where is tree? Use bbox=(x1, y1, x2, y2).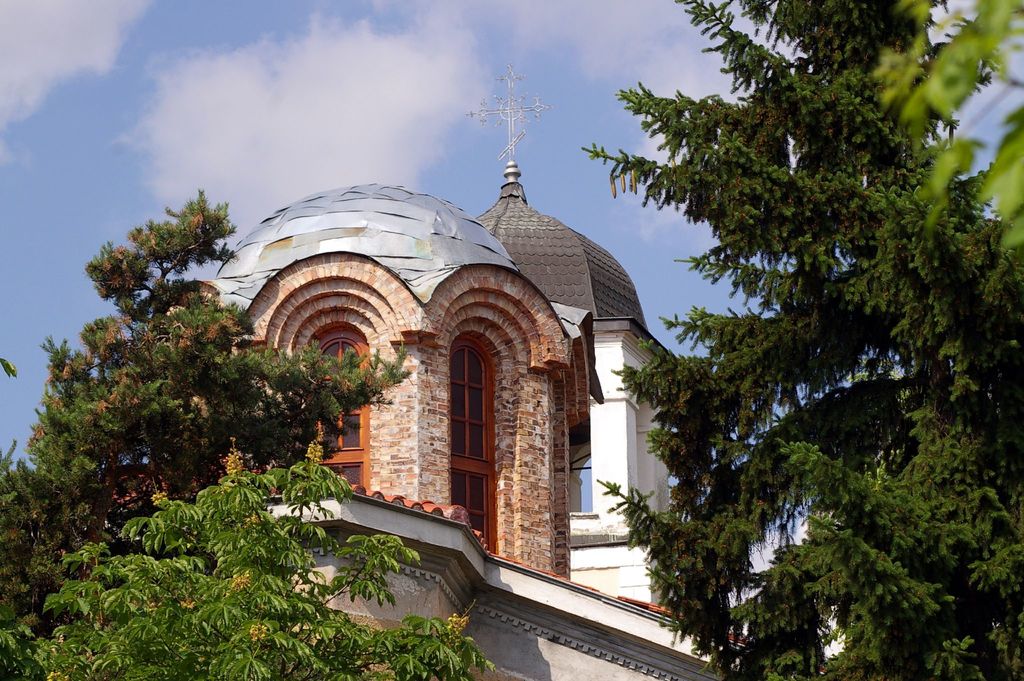
bbox=(0, 454, 495, 680).
